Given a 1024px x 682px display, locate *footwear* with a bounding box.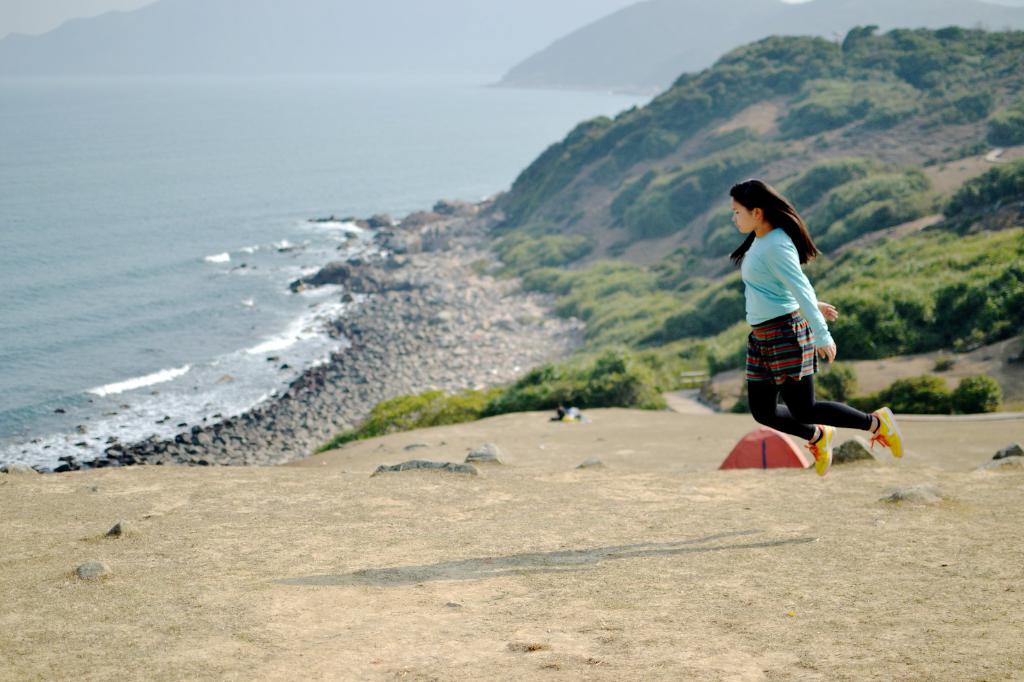
Located: pyautogui.locateOnScreen(870, 409, 904, 456).
